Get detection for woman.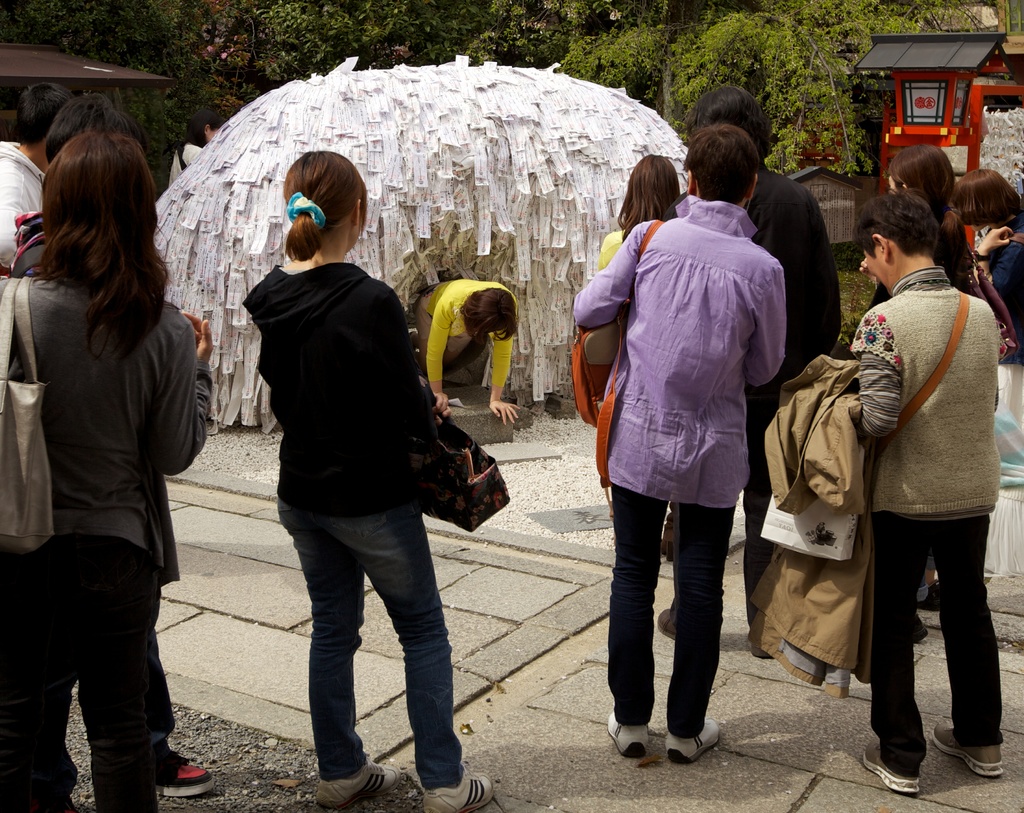
Detection: select_region(953, 171, 1023, 579).
